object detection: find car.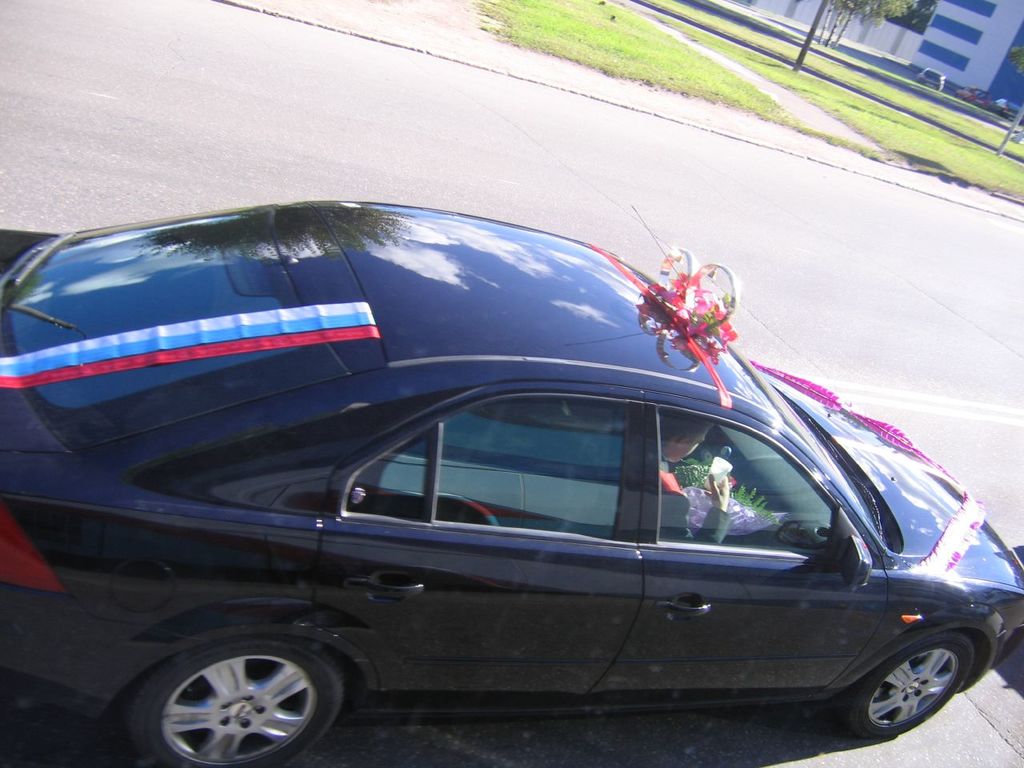
bbox=(7, 195, 992, 767).
